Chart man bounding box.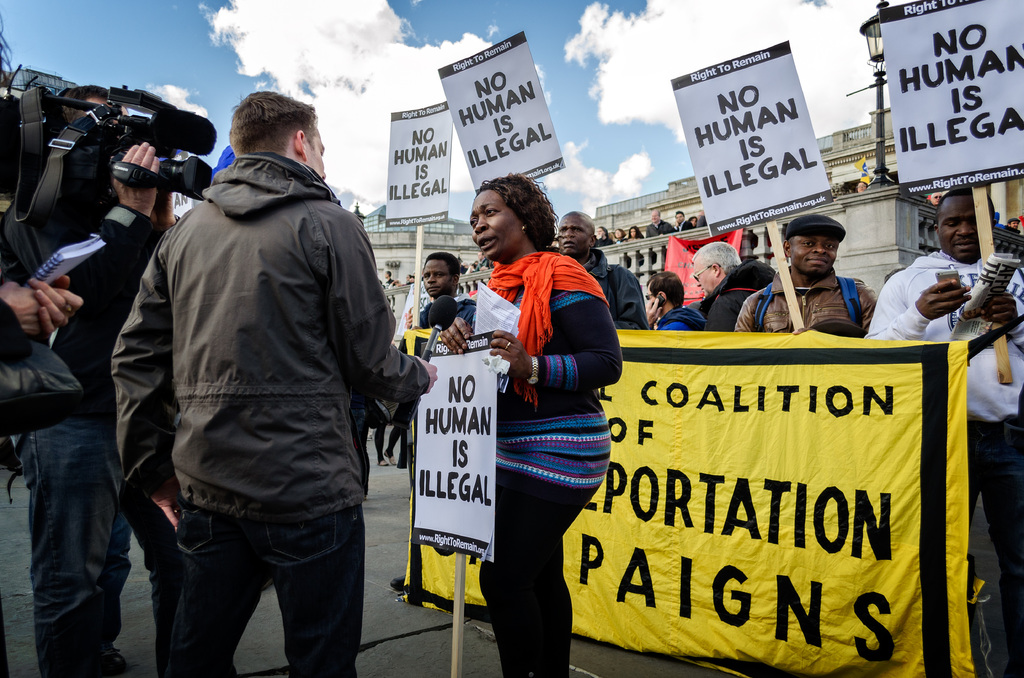
Charted: pyautogui.locateOnScreen(388, 243, 483, 591).
